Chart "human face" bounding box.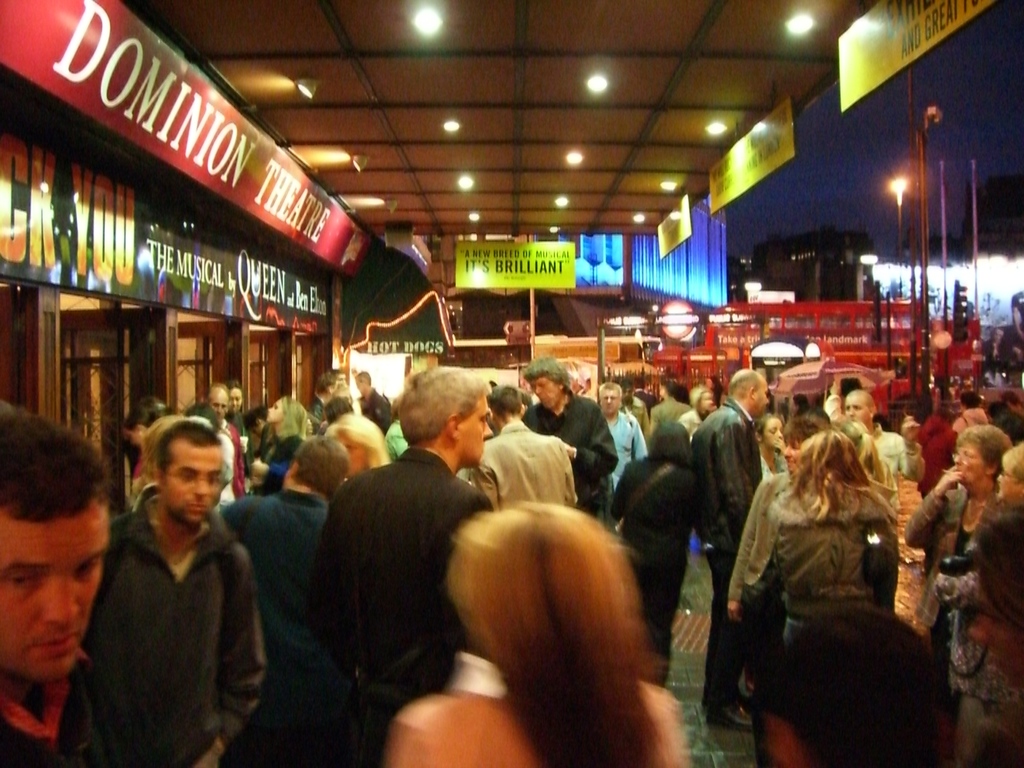
Charted: pyautogui.locateOnScreen(844, 392, 871, 419).
